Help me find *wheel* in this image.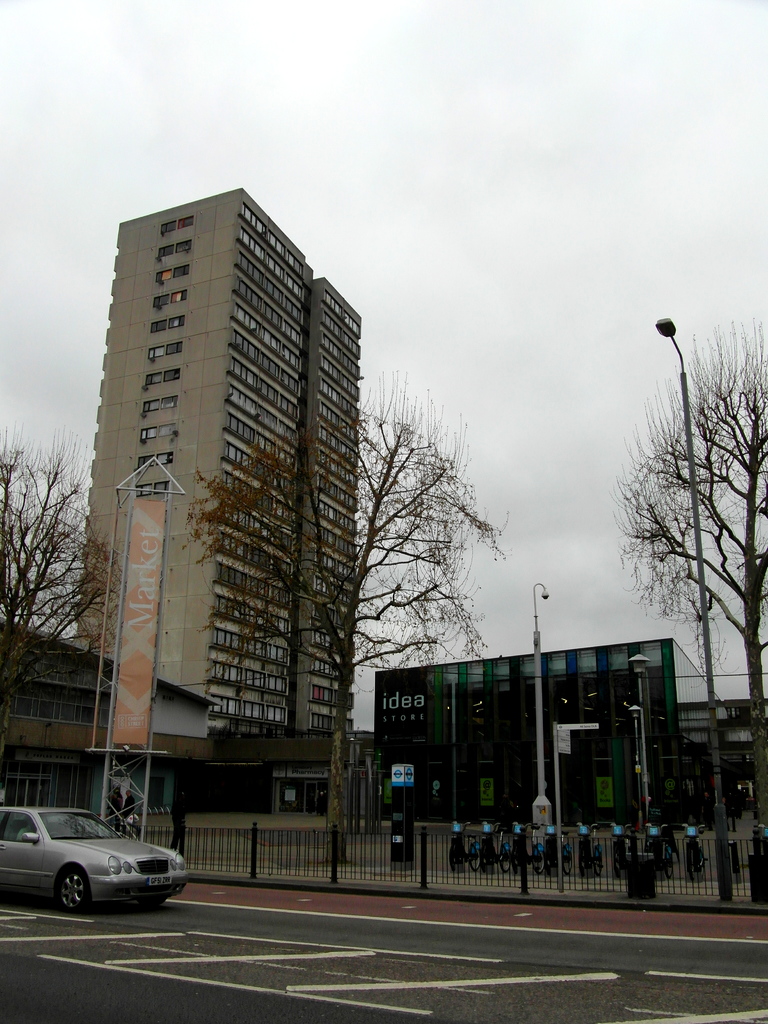
Found it: left=693, top=847, right=707, bottom=882.
